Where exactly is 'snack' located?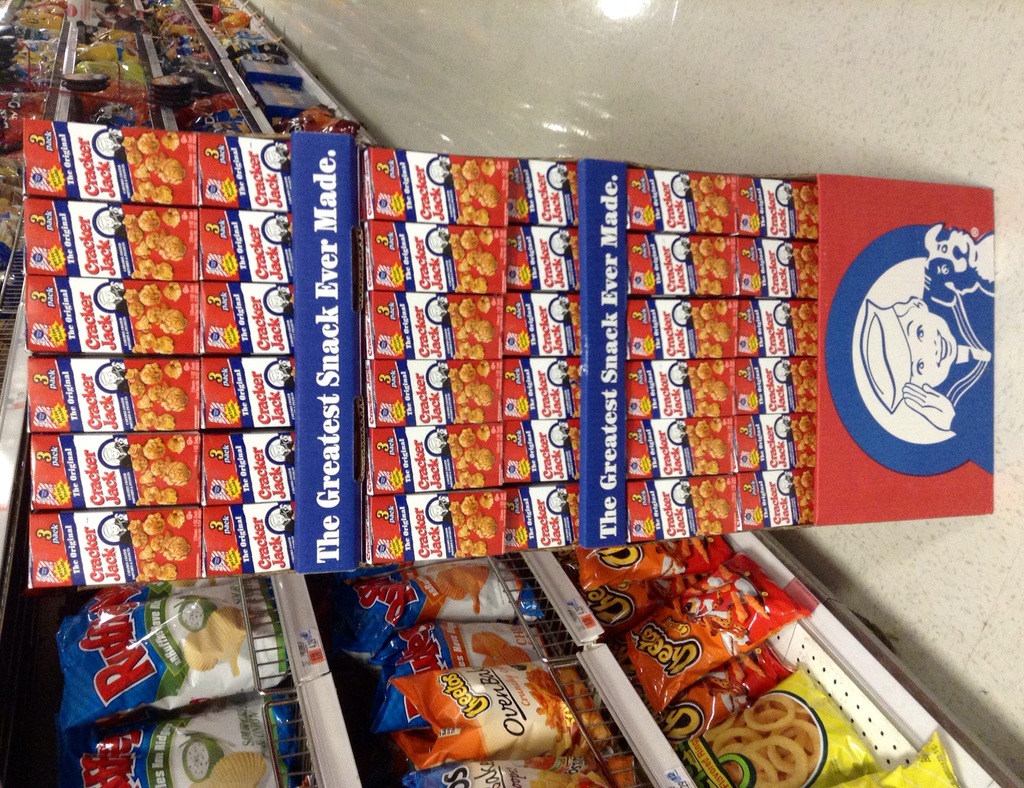
Its bounding box is rect(205, 608, 245, 678).
